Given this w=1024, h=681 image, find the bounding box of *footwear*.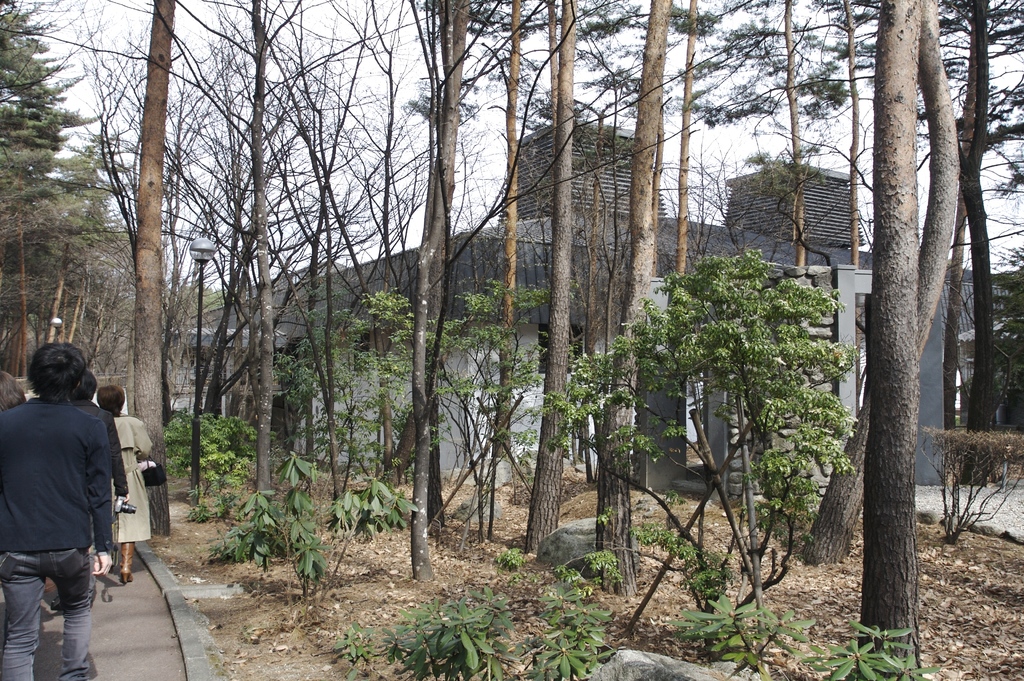
<bbox>114, 534, 138, 584</bbox>.
